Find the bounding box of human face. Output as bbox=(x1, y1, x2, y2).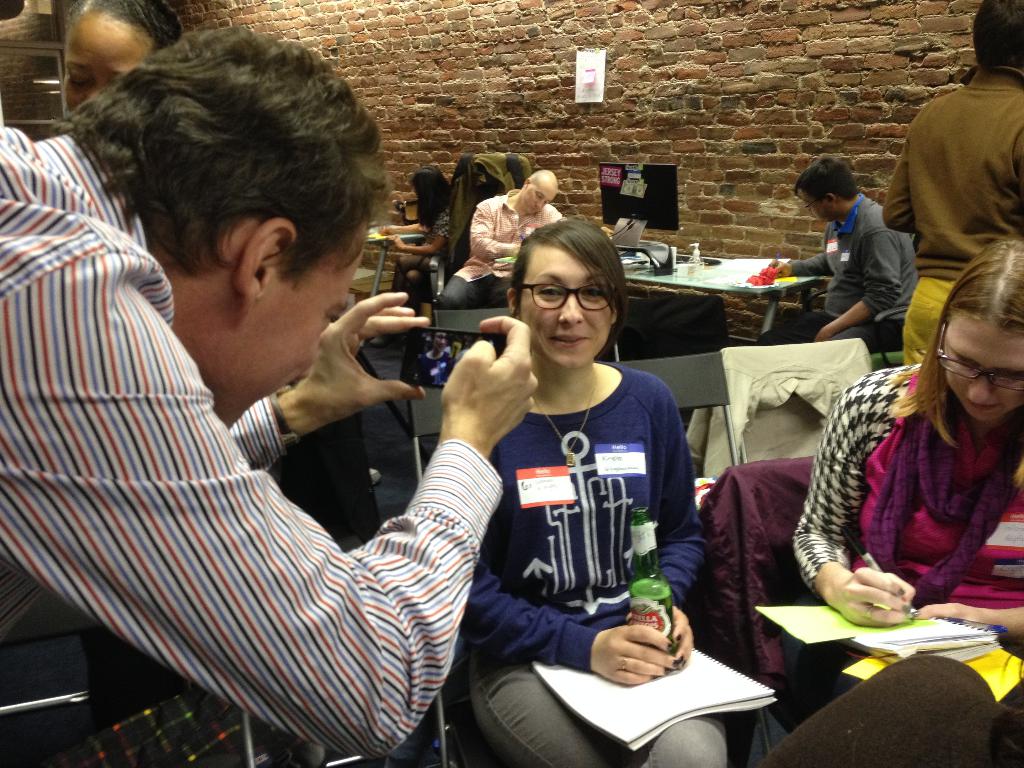
bbox=(524, 179, 551, 213).
